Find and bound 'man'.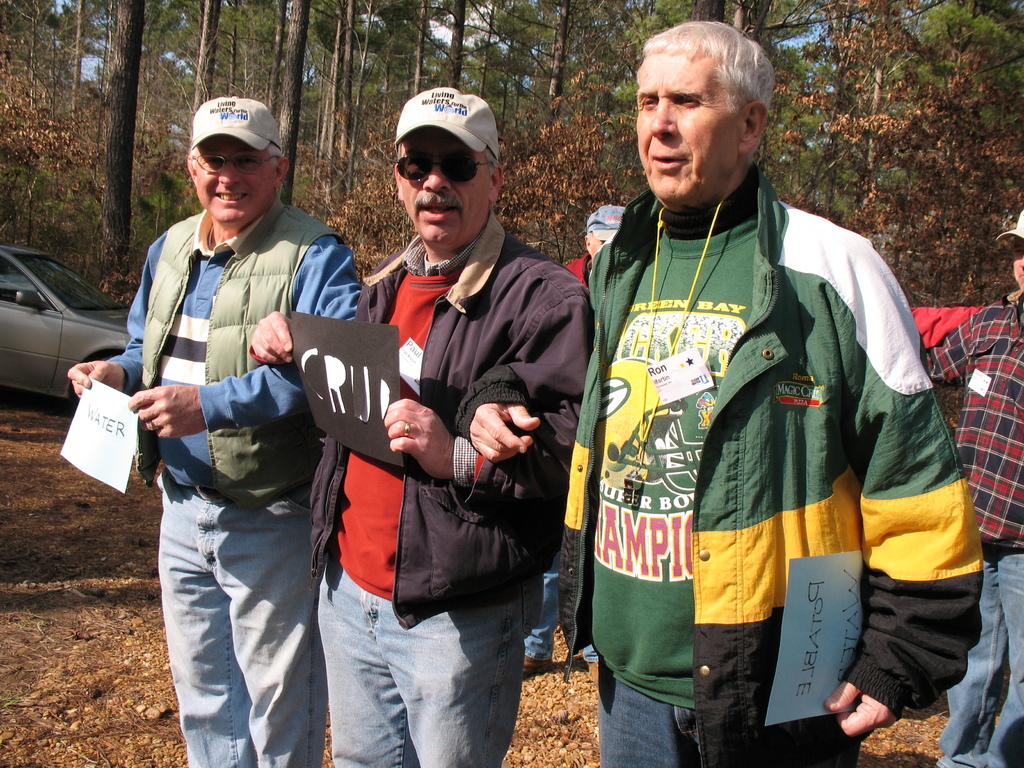
Bound: box(250, 83, 594, 767).
